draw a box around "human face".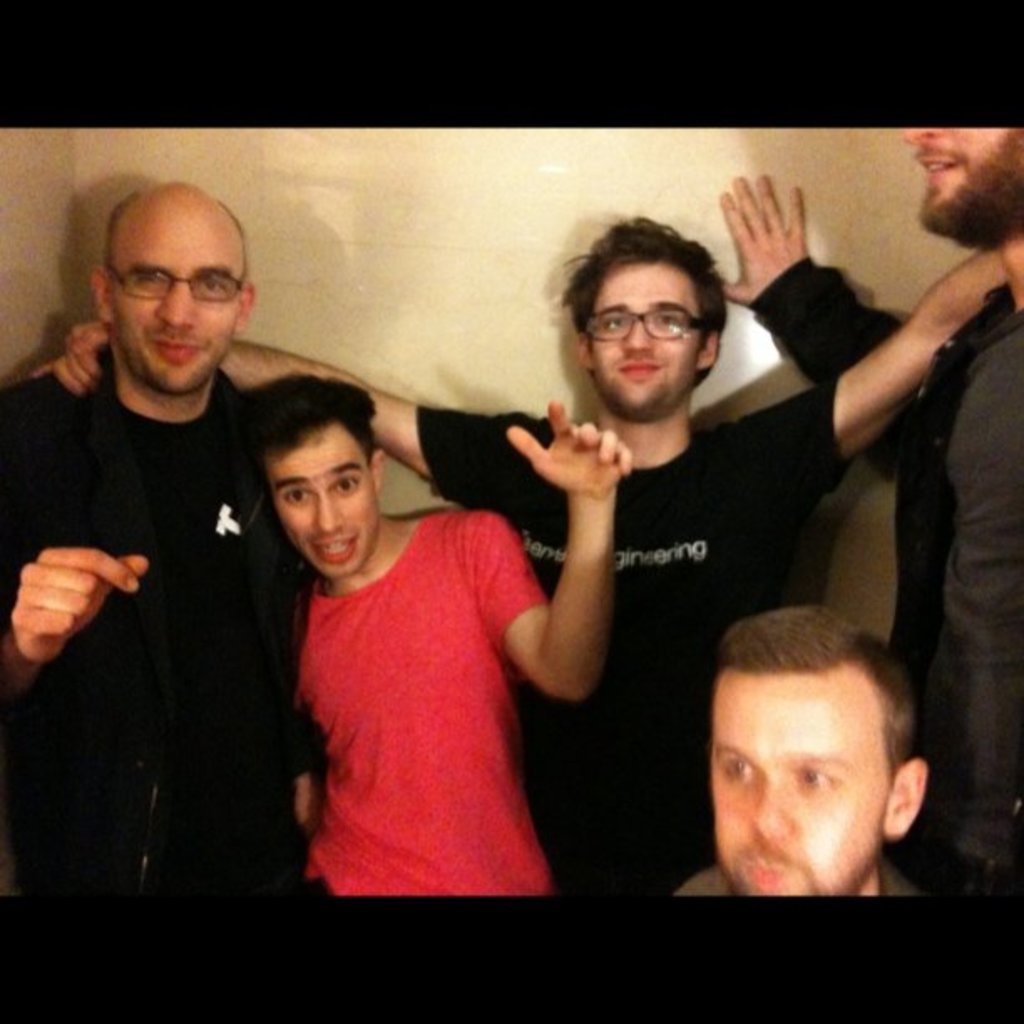
(x1=115, y1=212, x2=236, y2=390).
